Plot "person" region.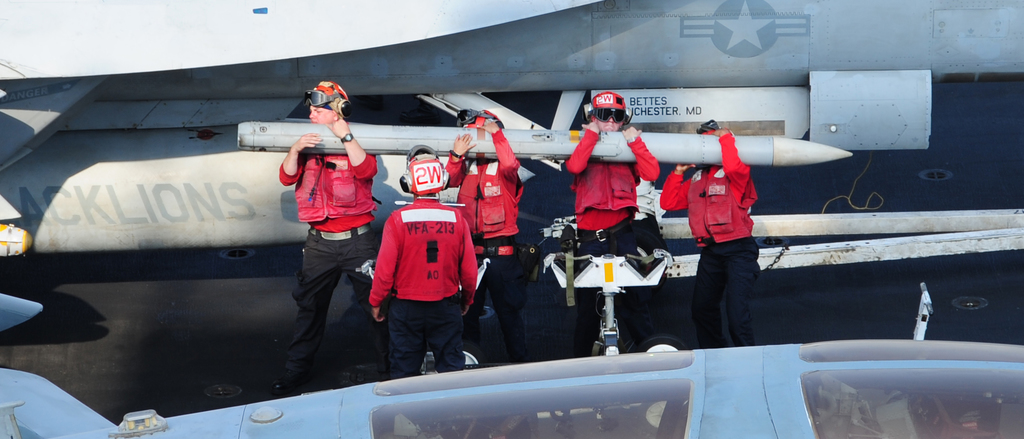
Plotted at BBox(362, 138, 481, 378).
